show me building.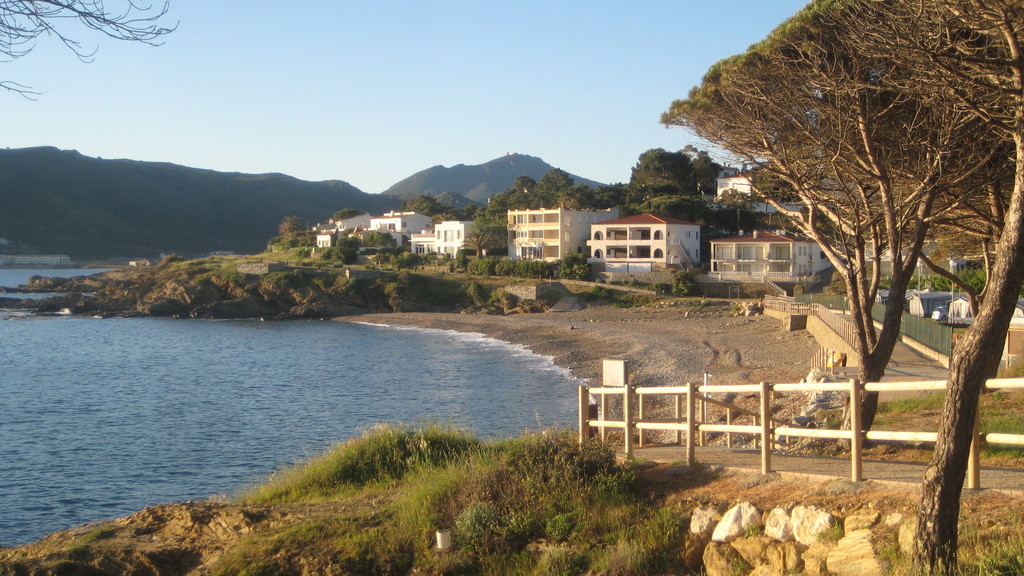
building is here: (697, 227, 833, 281).
